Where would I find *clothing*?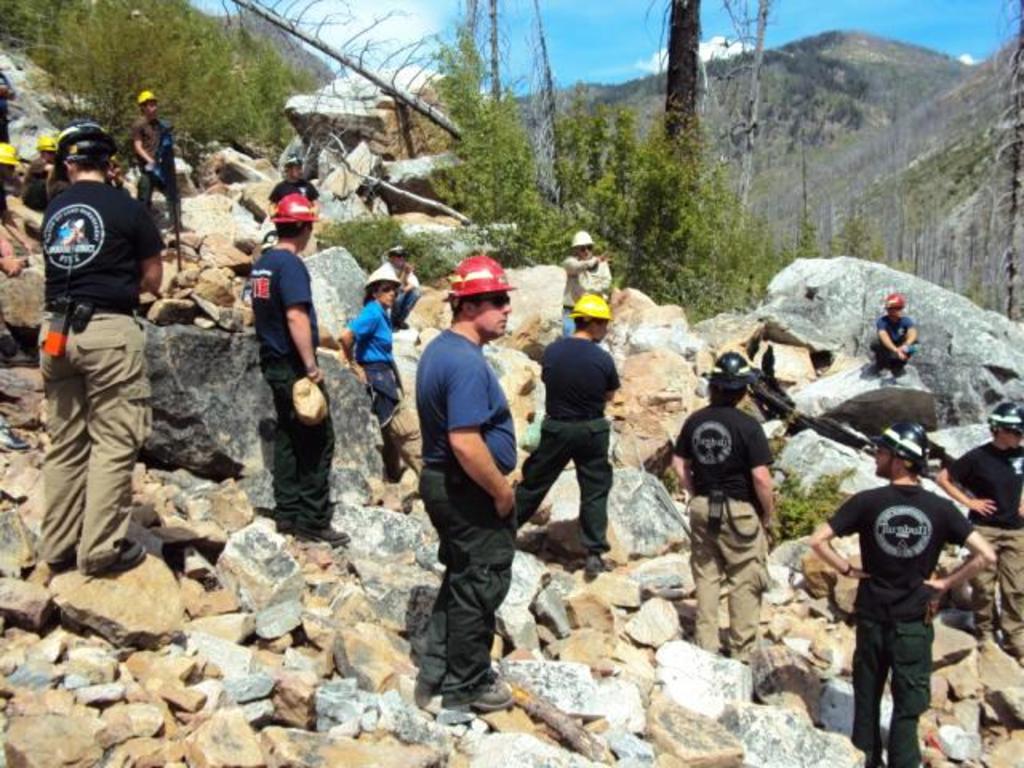
At (left=360, top=253, right=411, bottom=320).
